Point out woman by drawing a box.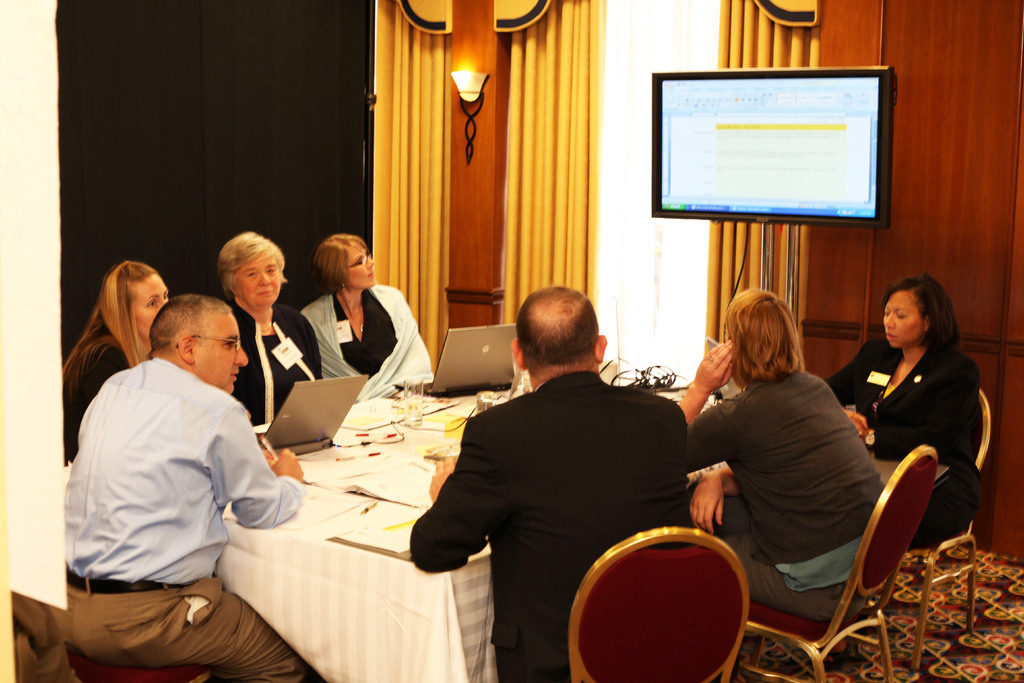
(301, 229, 436, 409).
